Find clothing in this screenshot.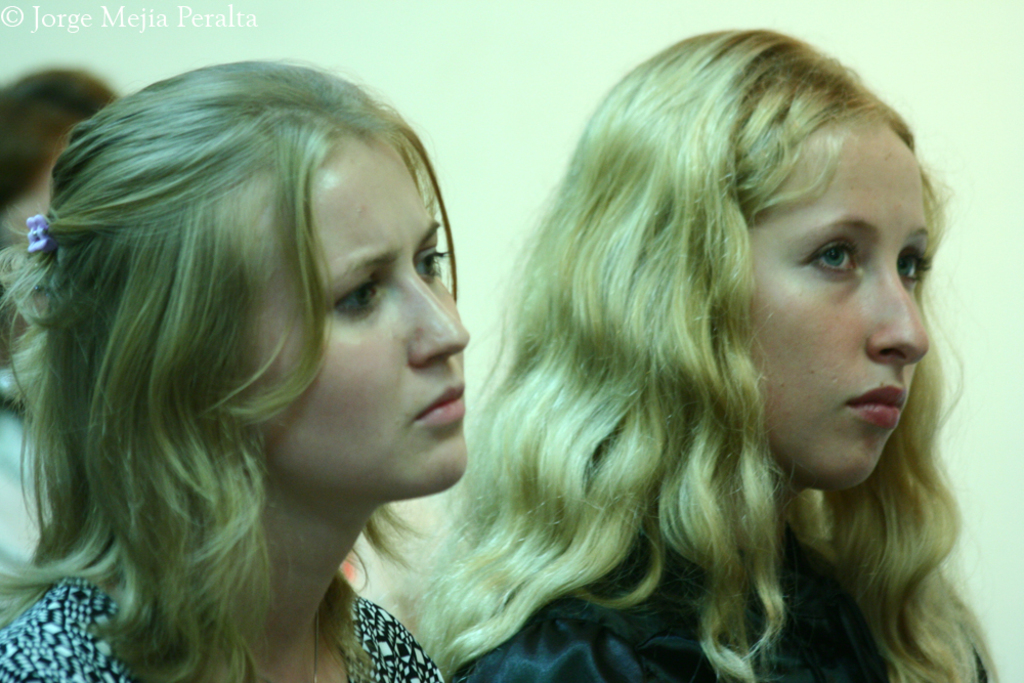
The bounding box for clothing is 456:520:990:682.
